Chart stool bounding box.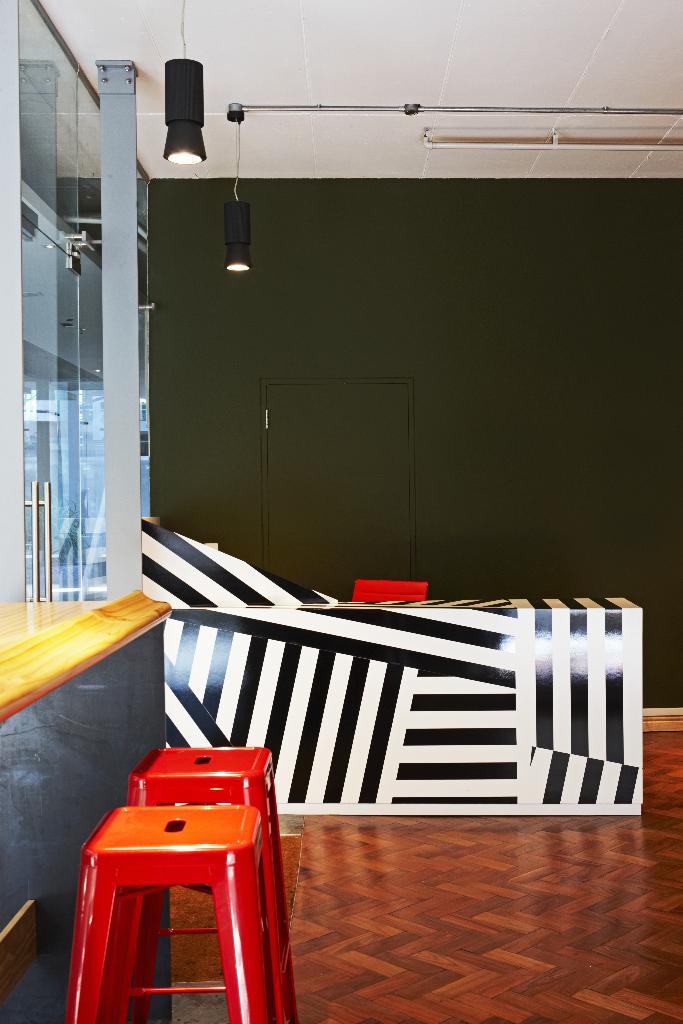
Charted: detection(64, 807, 265, 1022).
